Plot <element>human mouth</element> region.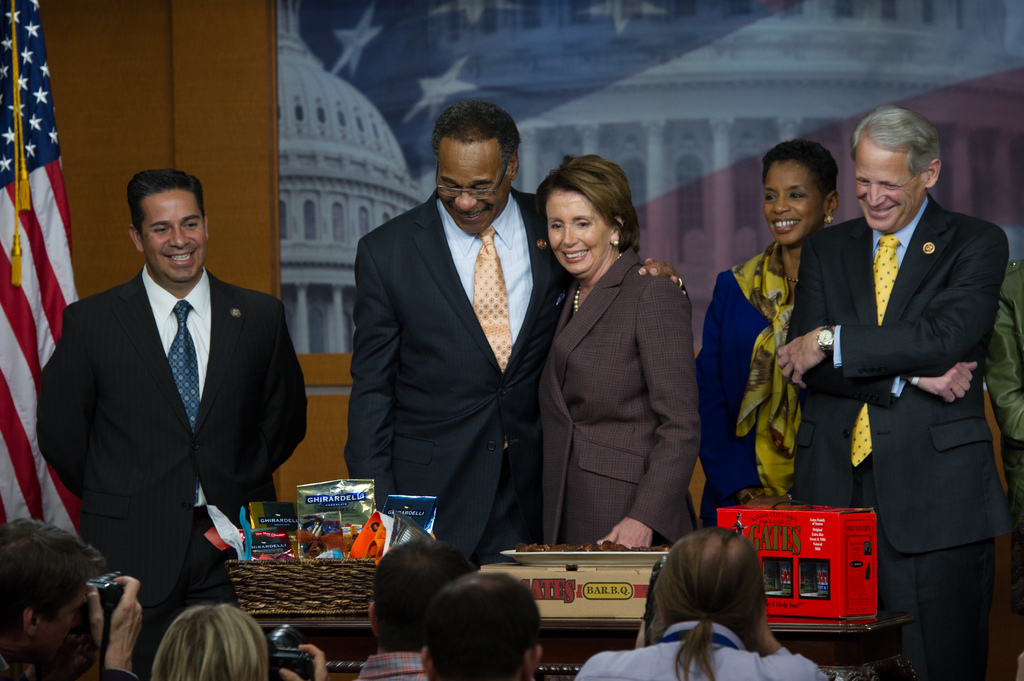
Plotted at box=[451, 209, 483, 232].
